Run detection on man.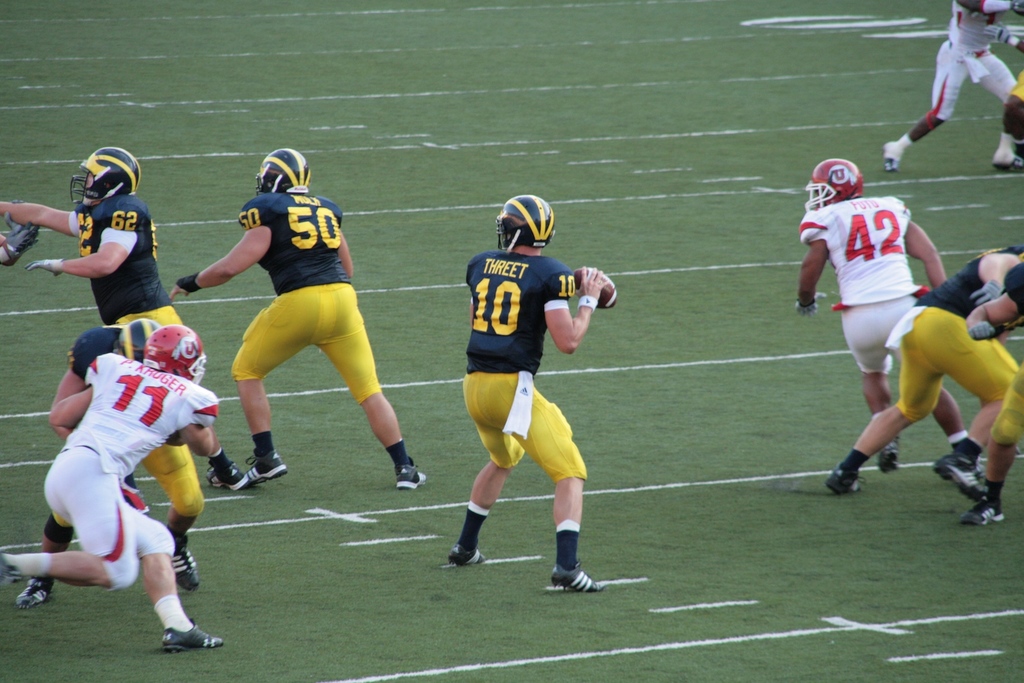
Result: {"left": 0, "top": 148, "right": 252, "bottom": 497}.
